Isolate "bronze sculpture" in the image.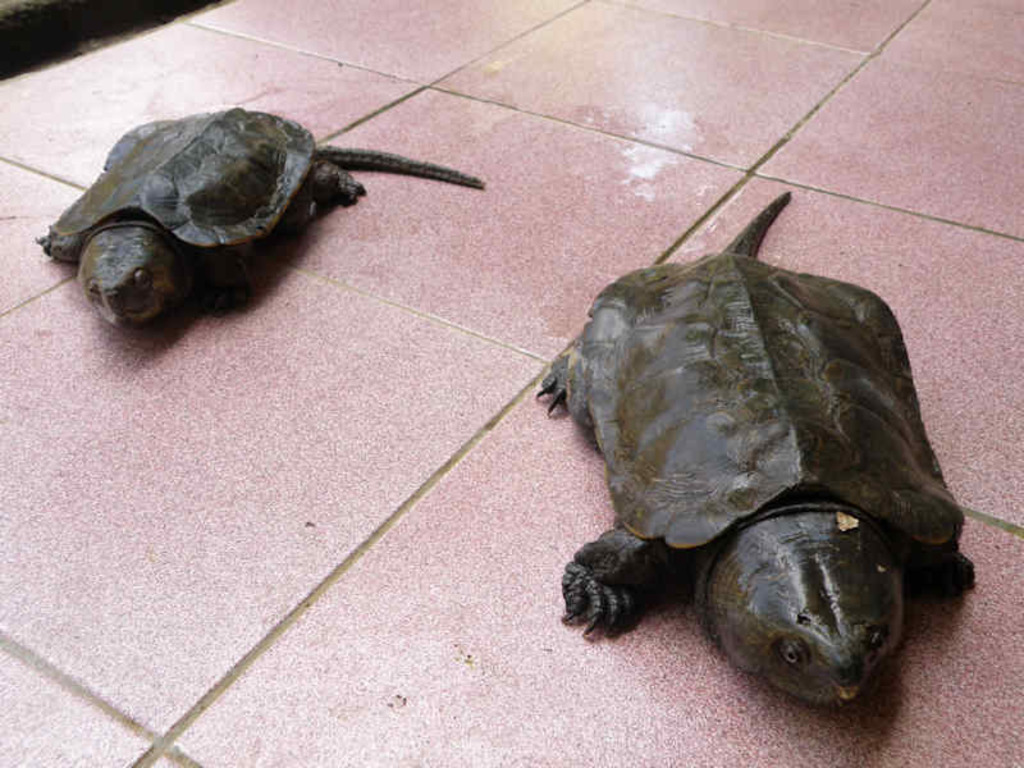
Isolated region: box(37, 99, 486, 330).
